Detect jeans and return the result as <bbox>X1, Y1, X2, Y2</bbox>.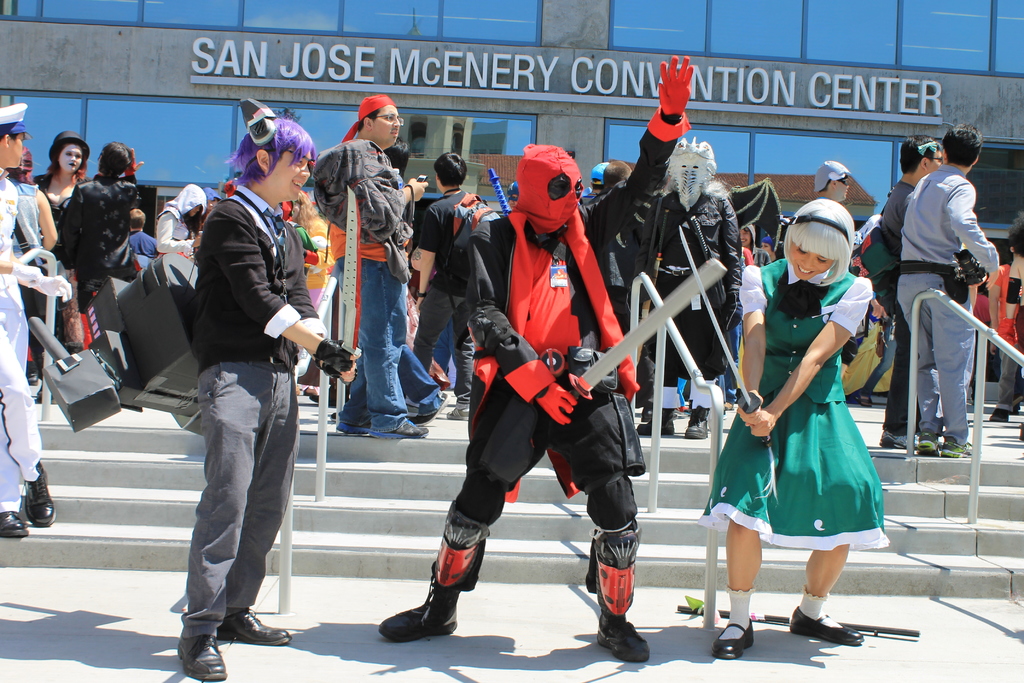
<bbox>874, 258, 924, 434</bbox>.
